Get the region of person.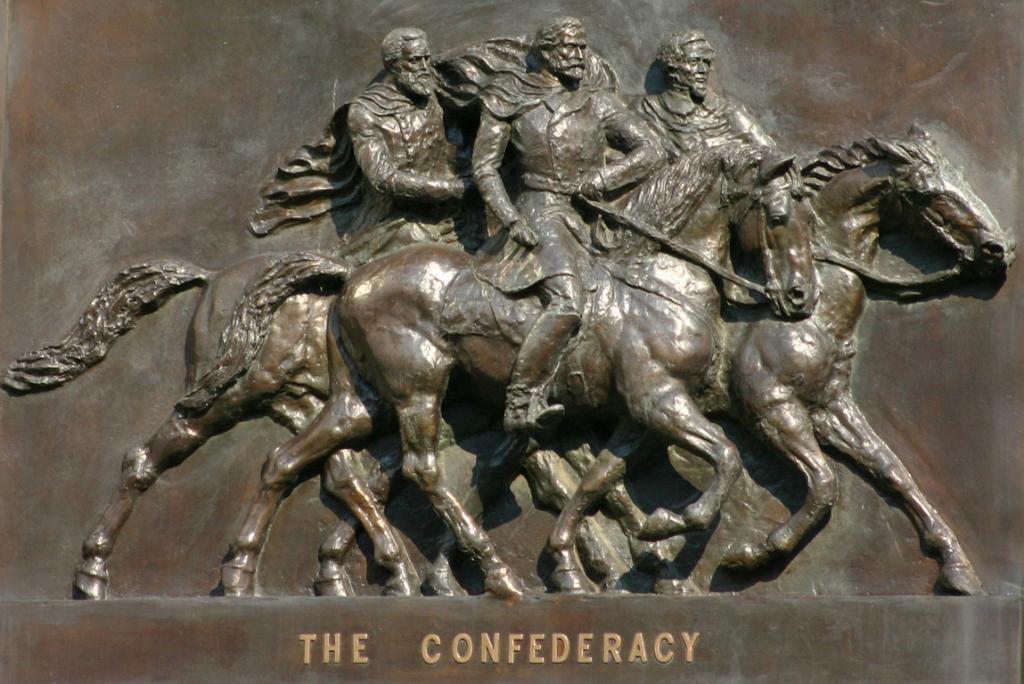
bbox=(335, 23, 487, 265).
